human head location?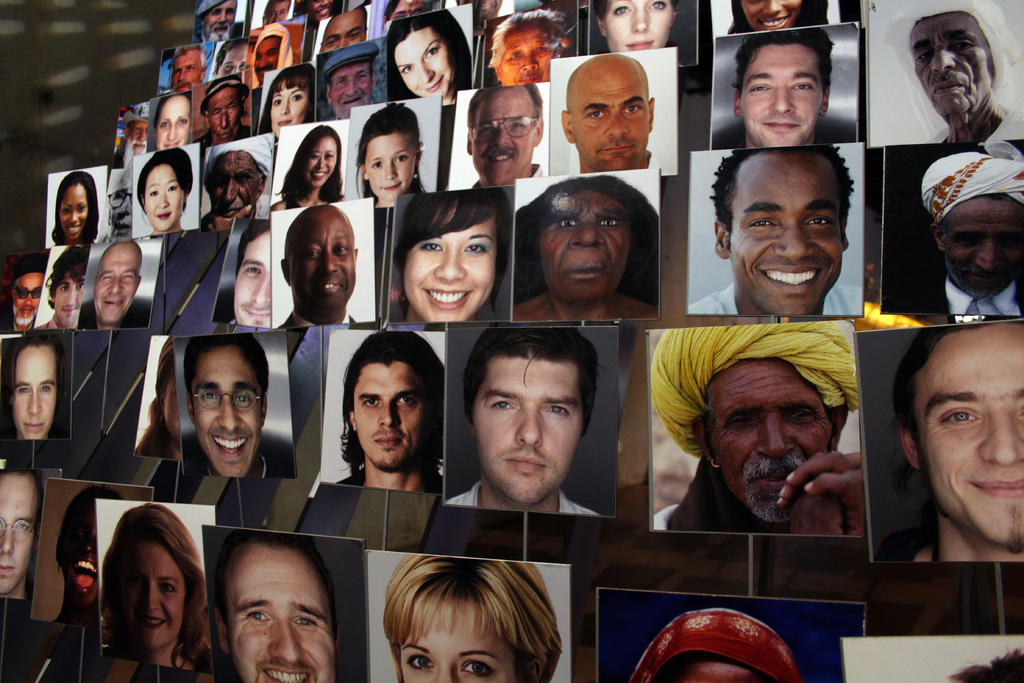
box(56, 170, 93, 241)
